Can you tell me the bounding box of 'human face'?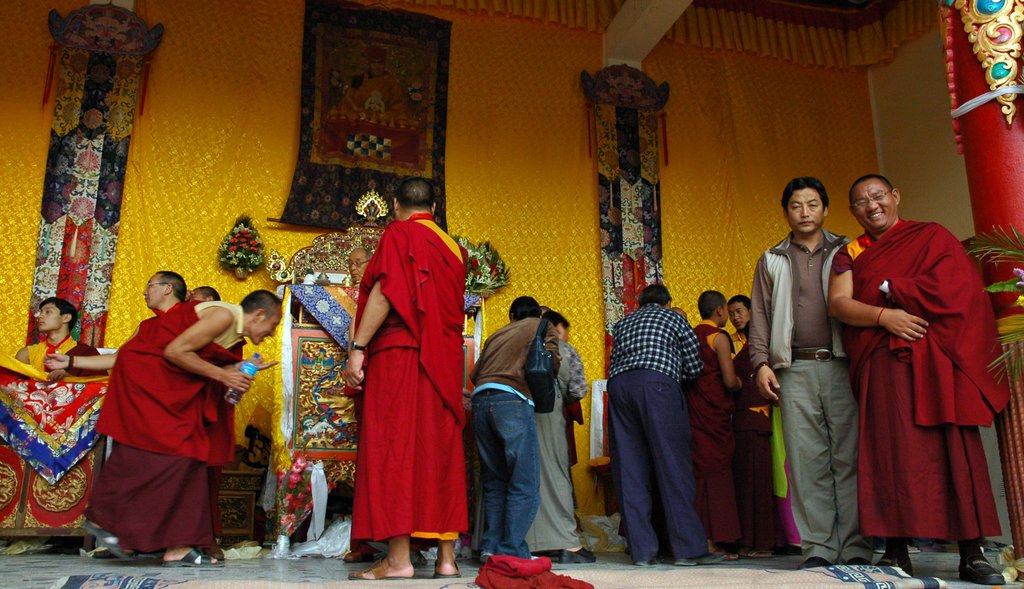
[x1=725, y1=299, x2=750, y2=328].
